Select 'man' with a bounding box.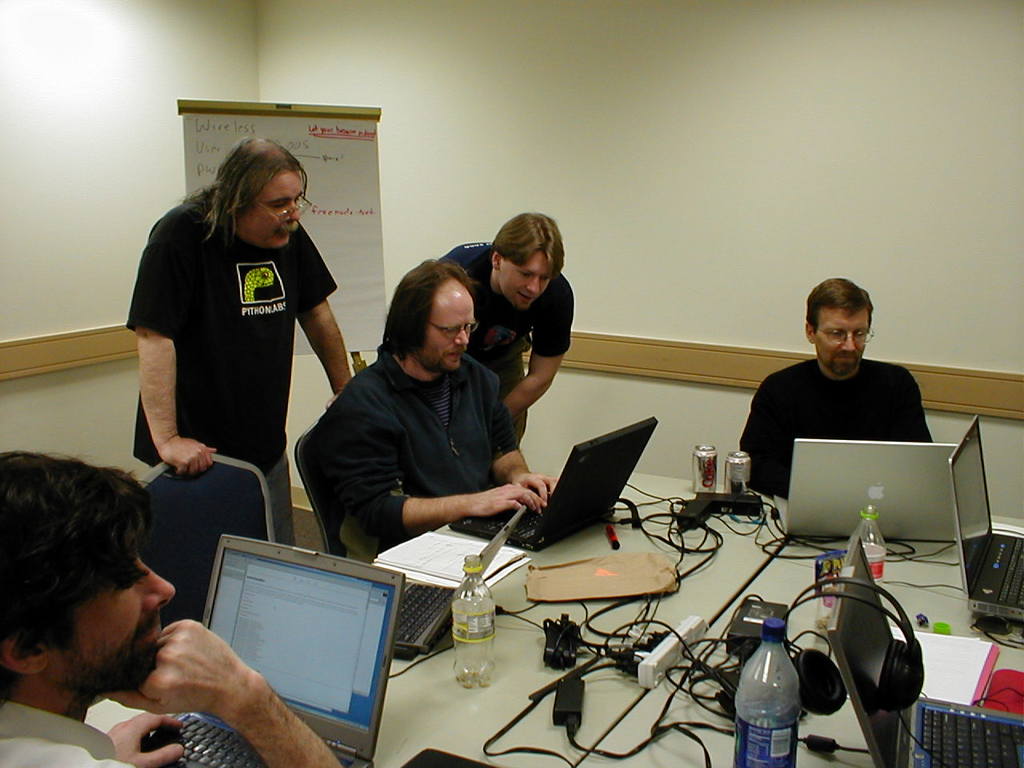
rect(0, 447, 342, 767).
